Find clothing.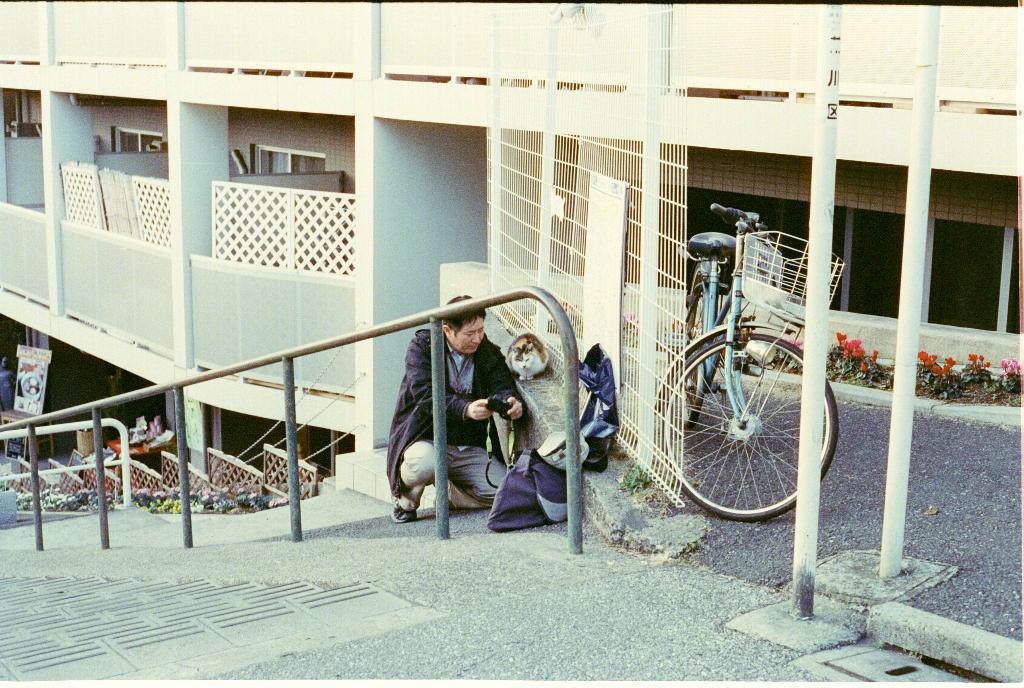
375/301/512/531.
